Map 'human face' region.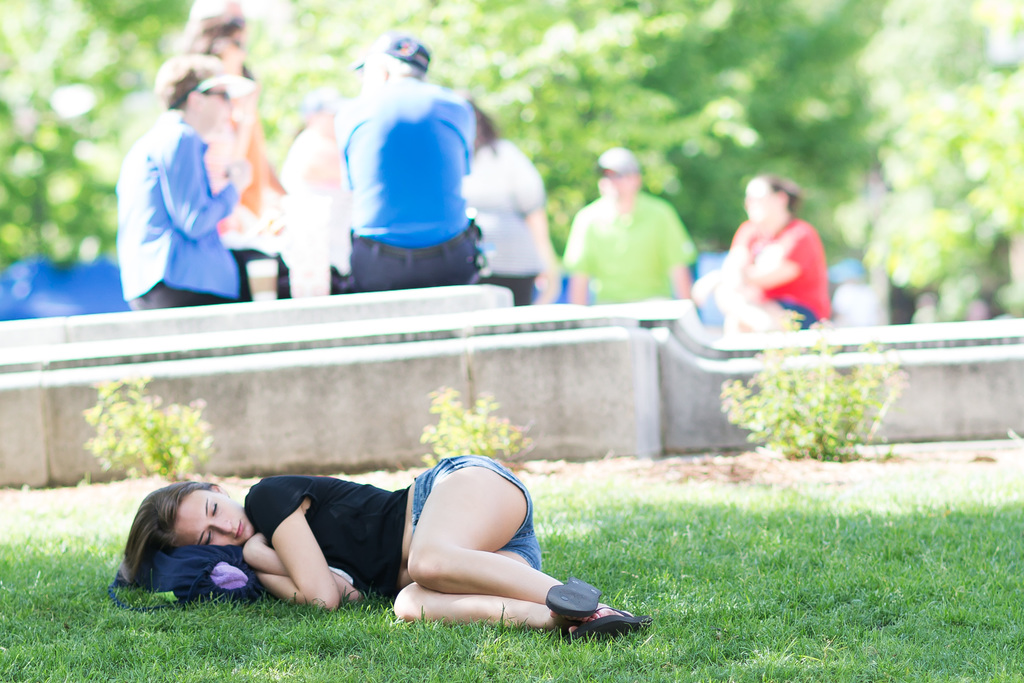
Mapped to x1=182 y1=70 x2=224 y2=135.
